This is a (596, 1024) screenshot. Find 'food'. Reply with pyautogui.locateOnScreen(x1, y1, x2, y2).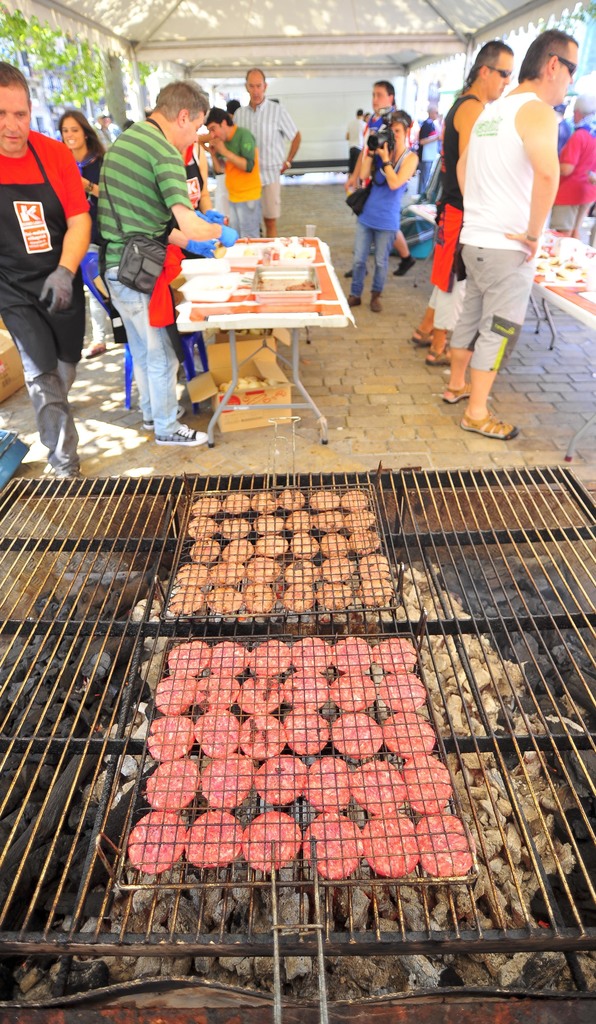
pyautogui.locateOnScreen(205, 636, 247, 680).
